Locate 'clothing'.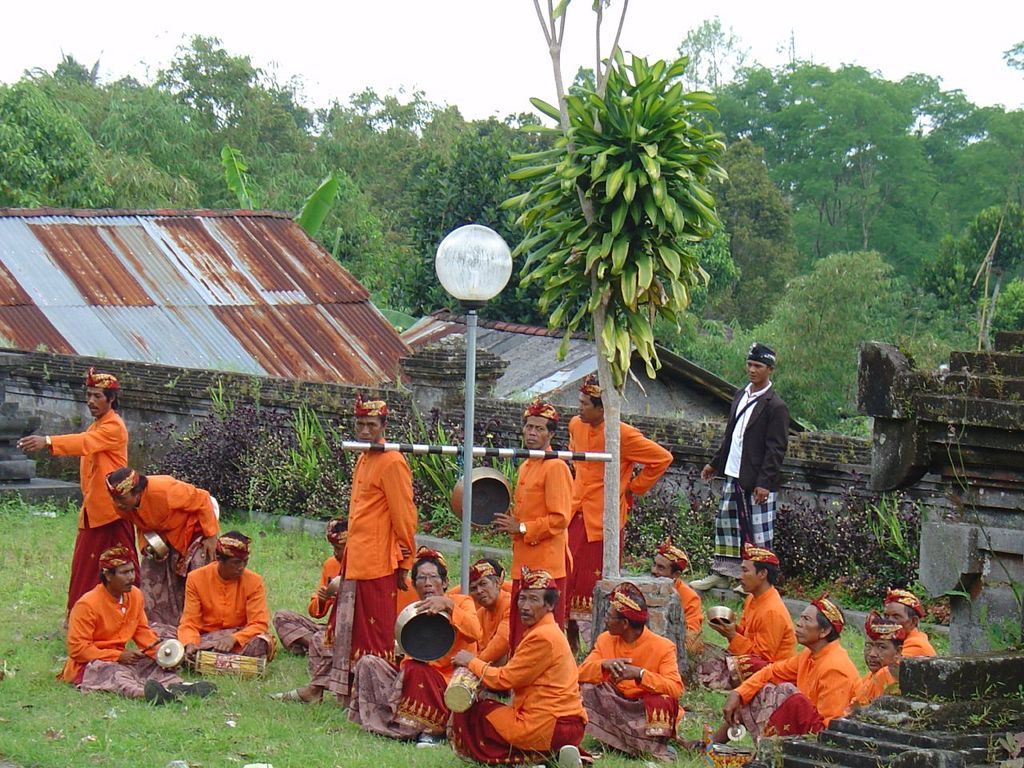
Bounding box: [x1=726, y1=638, x2=862, y2=747].
